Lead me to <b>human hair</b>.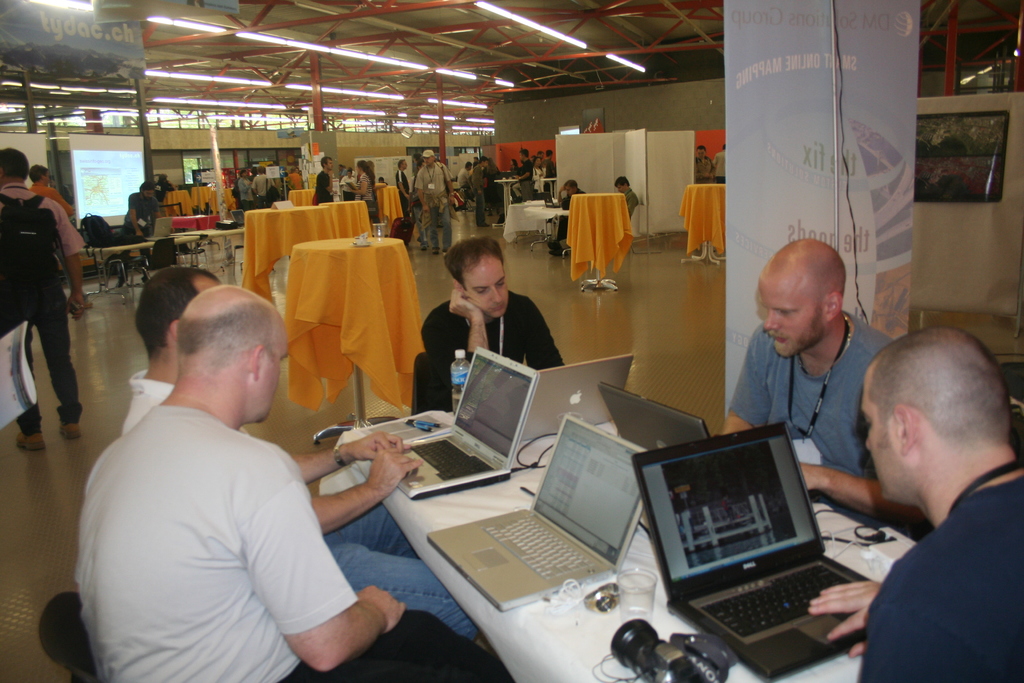
Lead to 398:160:406:168.
